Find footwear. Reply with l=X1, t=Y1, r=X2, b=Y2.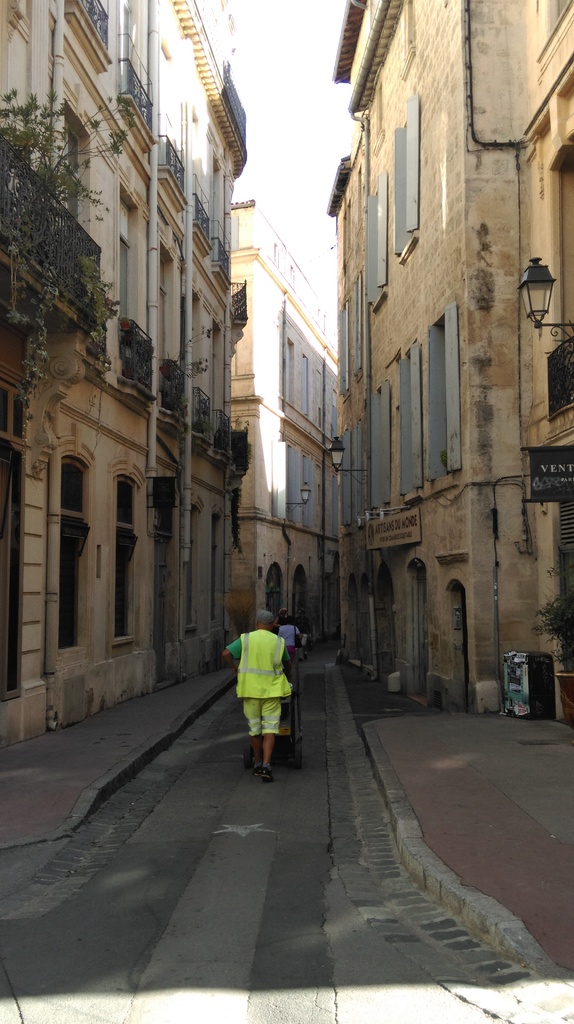
l=253, t=766, r=262, b=777.
